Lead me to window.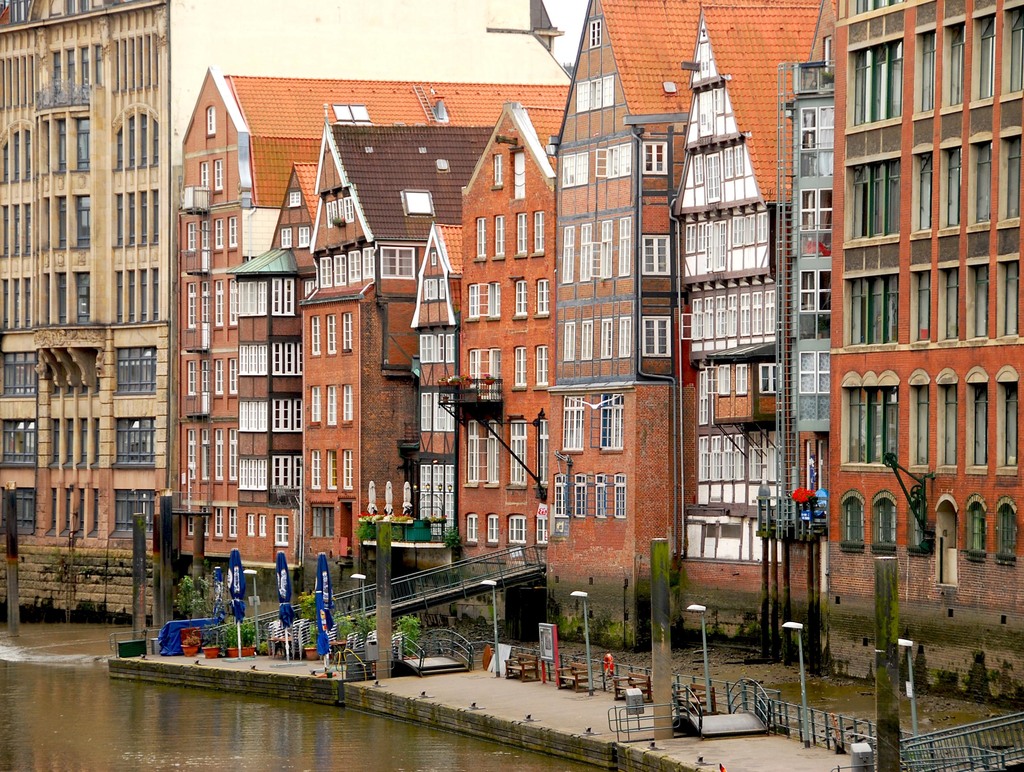
Lead to <box>554,479,567,513</box>.
